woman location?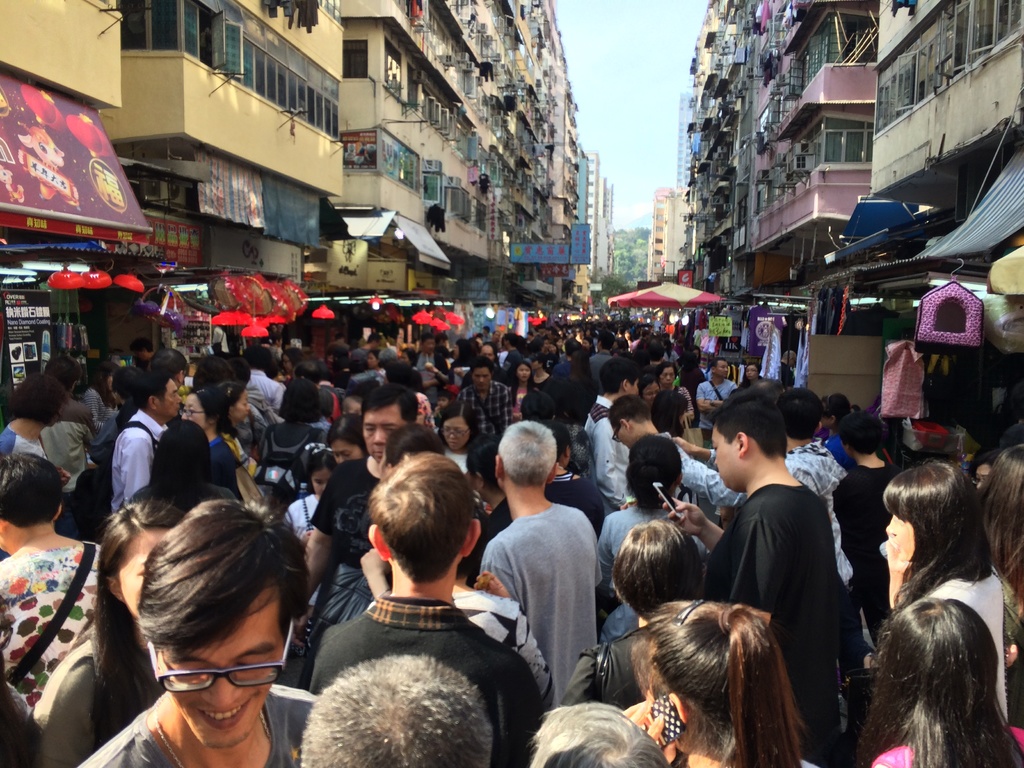
(x1=127, y1=417, x2=214, y2=502)
